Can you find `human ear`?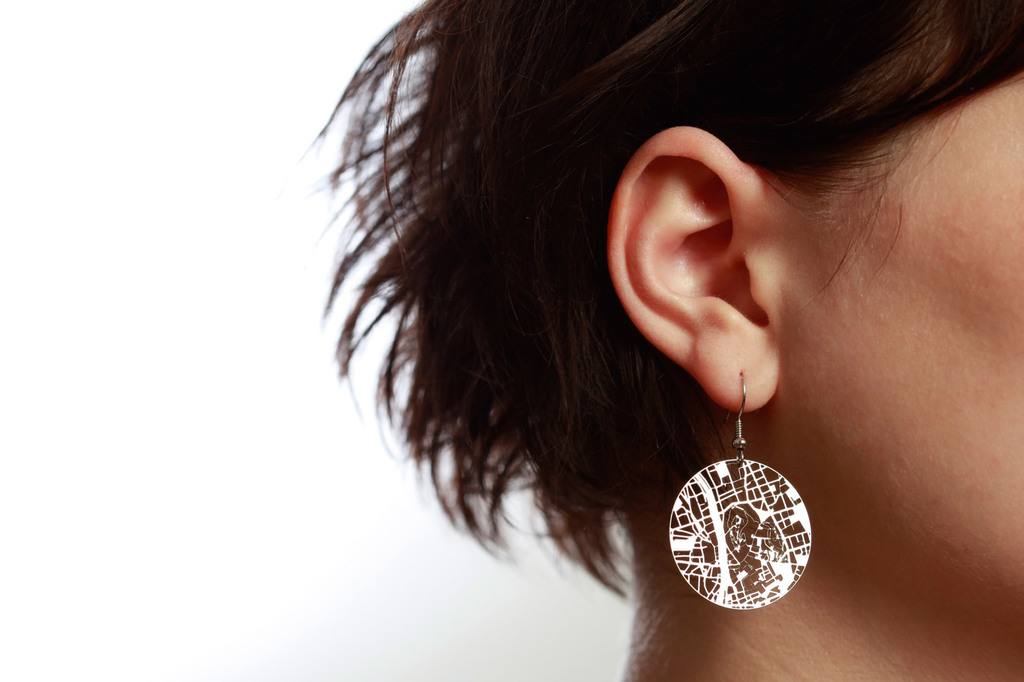
Yes, bounding box: x1=609, y1=128, x2=776, y2=413.
